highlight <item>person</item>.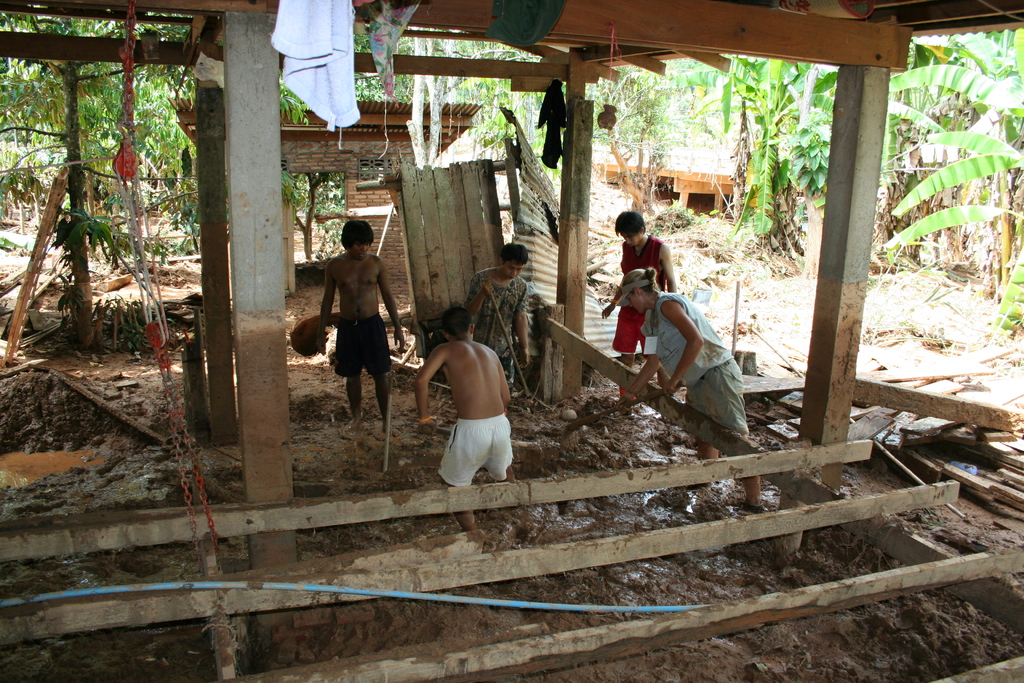
Highlighted region: crop(598, 206, 675, 399).
